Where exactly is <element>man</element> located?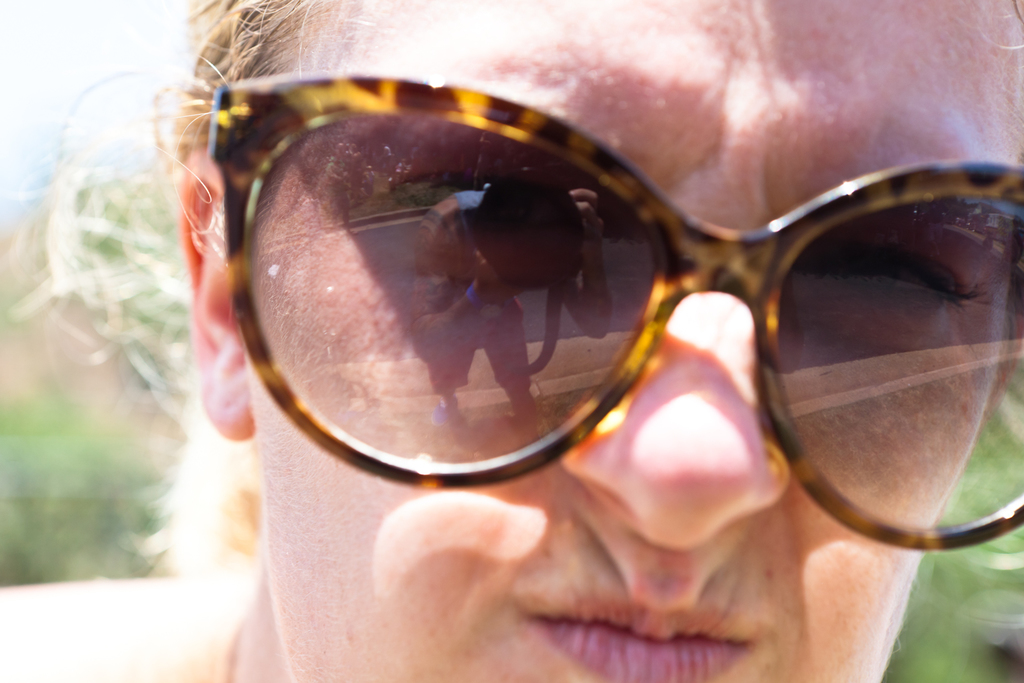
Its bounding box is BBox(162, 0, 1023, 682).
